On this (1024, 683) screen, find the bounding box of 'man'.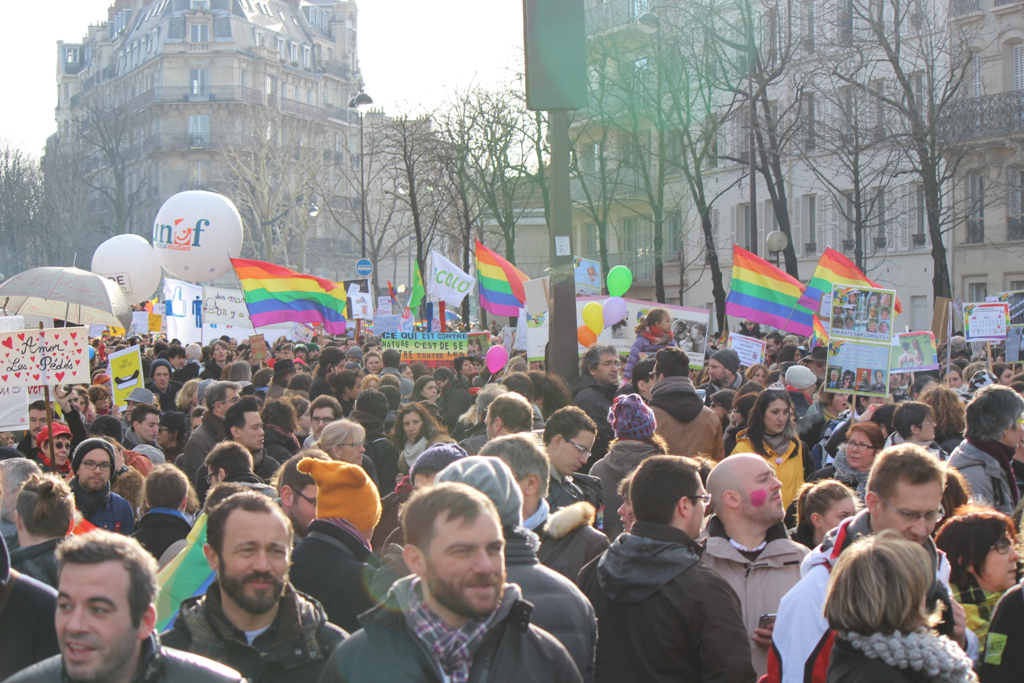
Bounding box: <region>159, 500, 349, 682</region>.
